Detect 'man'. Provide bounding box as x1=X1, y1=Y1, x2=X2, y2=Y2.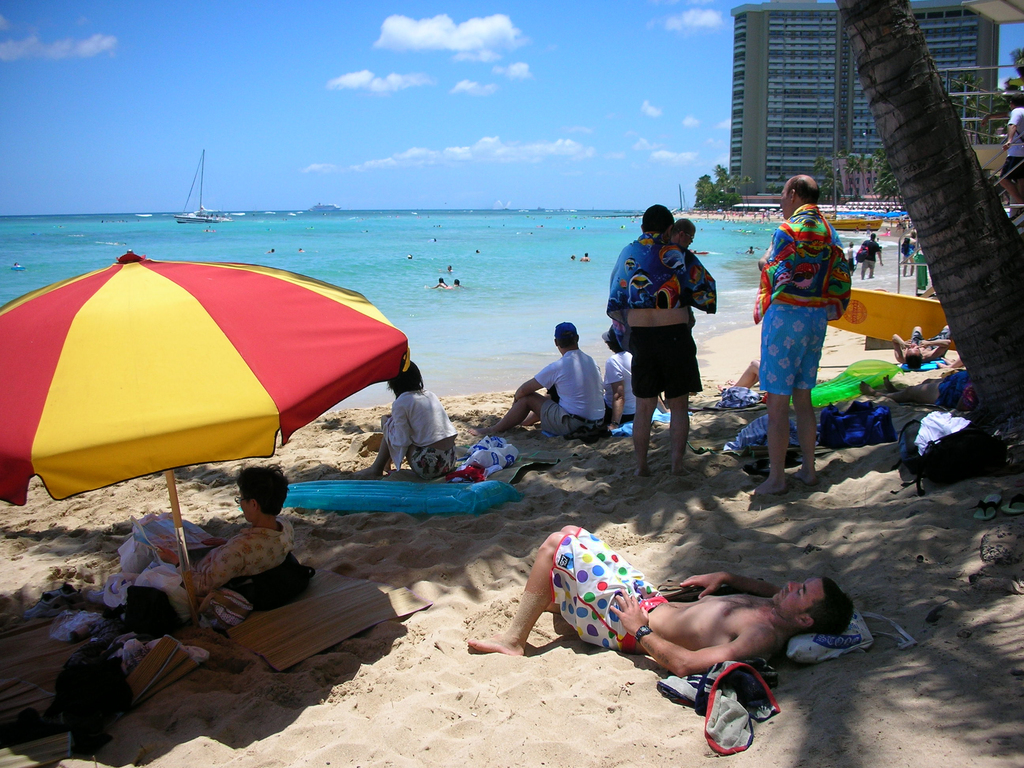
x1=745, y1=169, x2=852, y2=499.
